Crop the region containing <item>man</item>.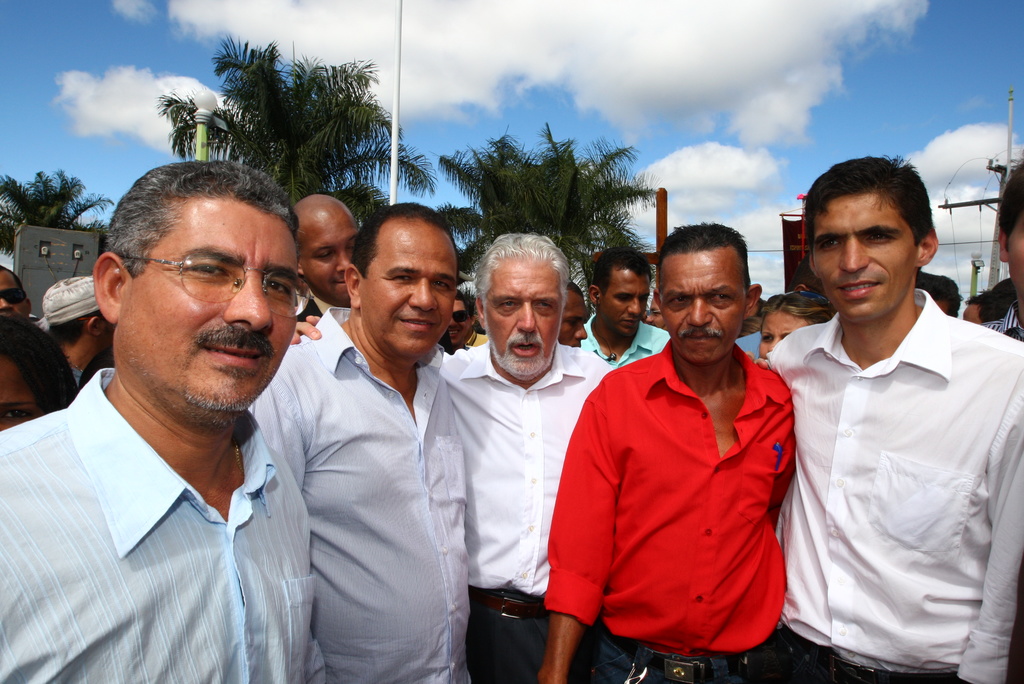
Crop region: box(531, 215, 803, 683).
